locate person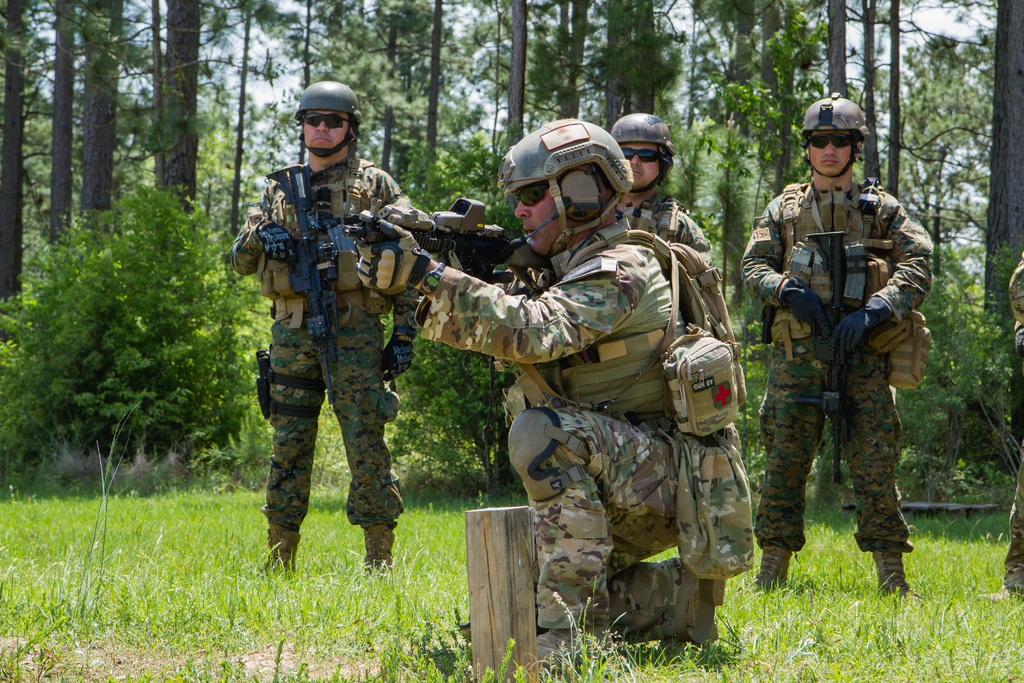
[243,104,431,603]
